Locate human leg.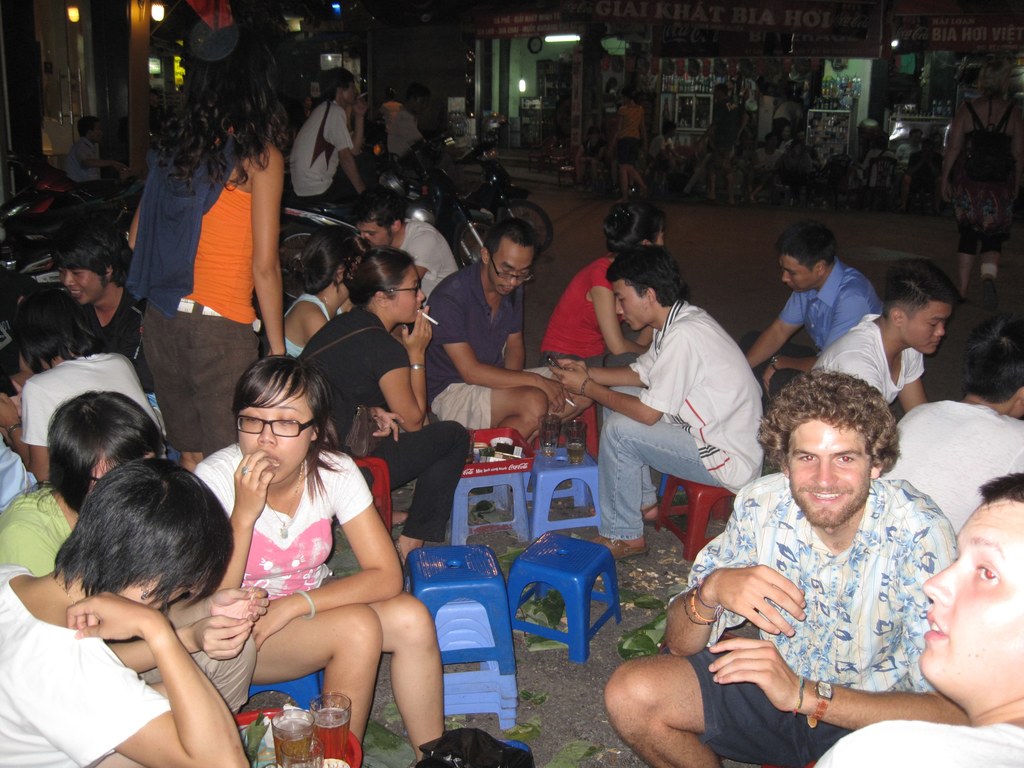
Bounding box: (250, 611, 383, 749).
